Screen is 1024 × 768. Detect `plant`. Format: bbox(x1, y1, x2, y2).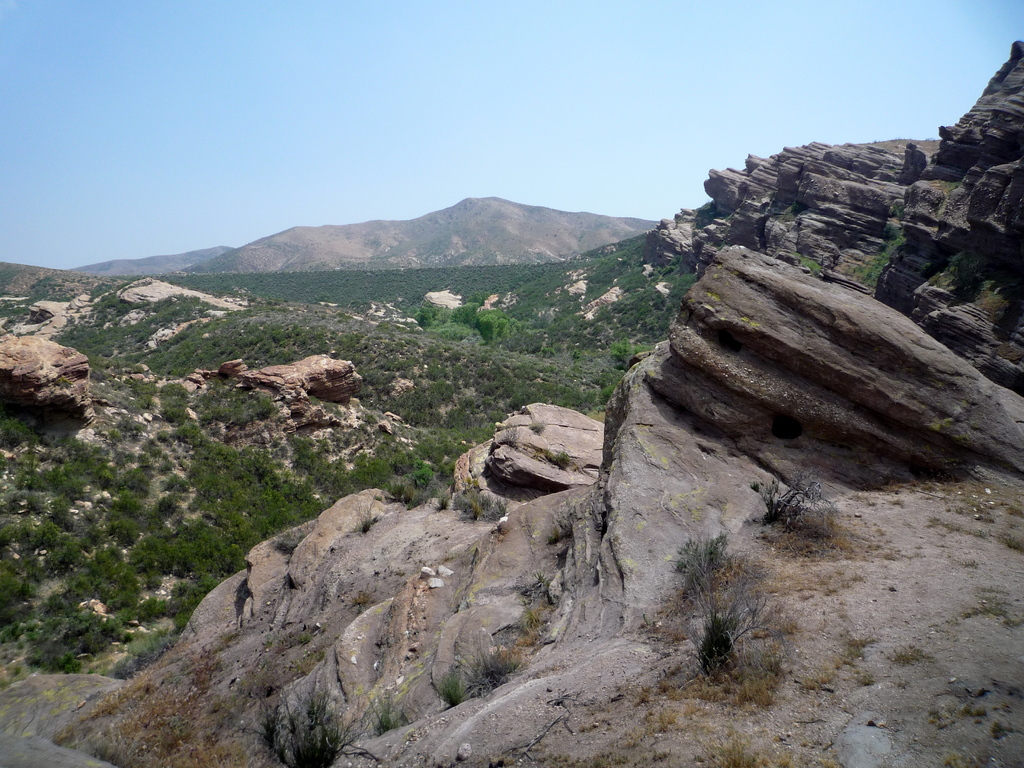
bbox(745, 472, 835, 536).
